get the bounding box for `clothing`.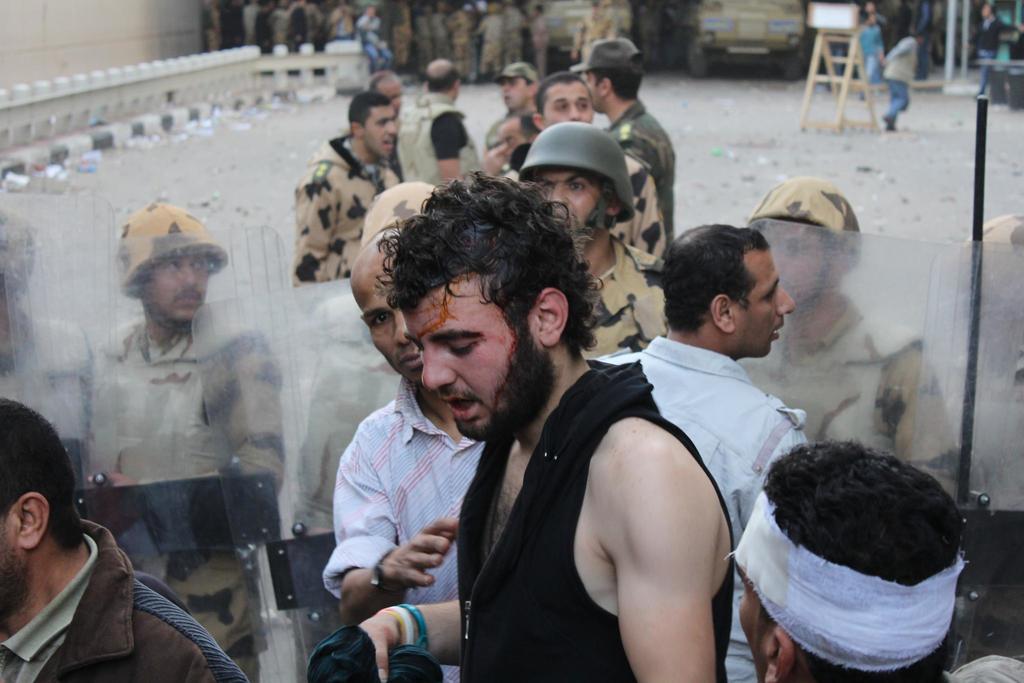
select_region(851, 12, 886, 73).
